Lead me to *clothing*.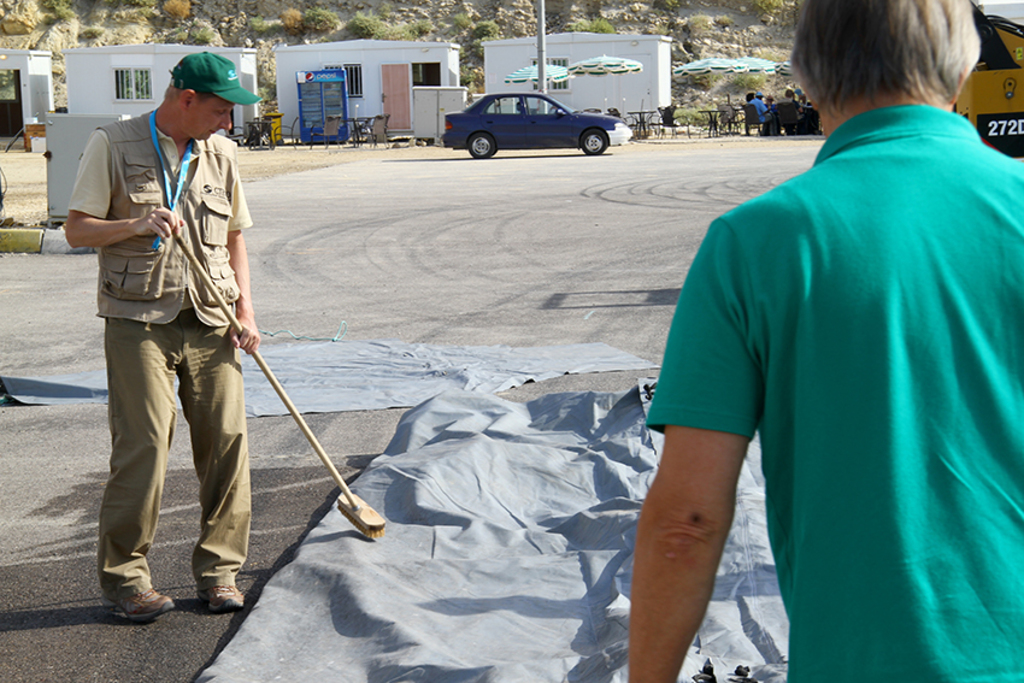
Lead to (x1=675, y1=90, x2=1005, y2=663).
